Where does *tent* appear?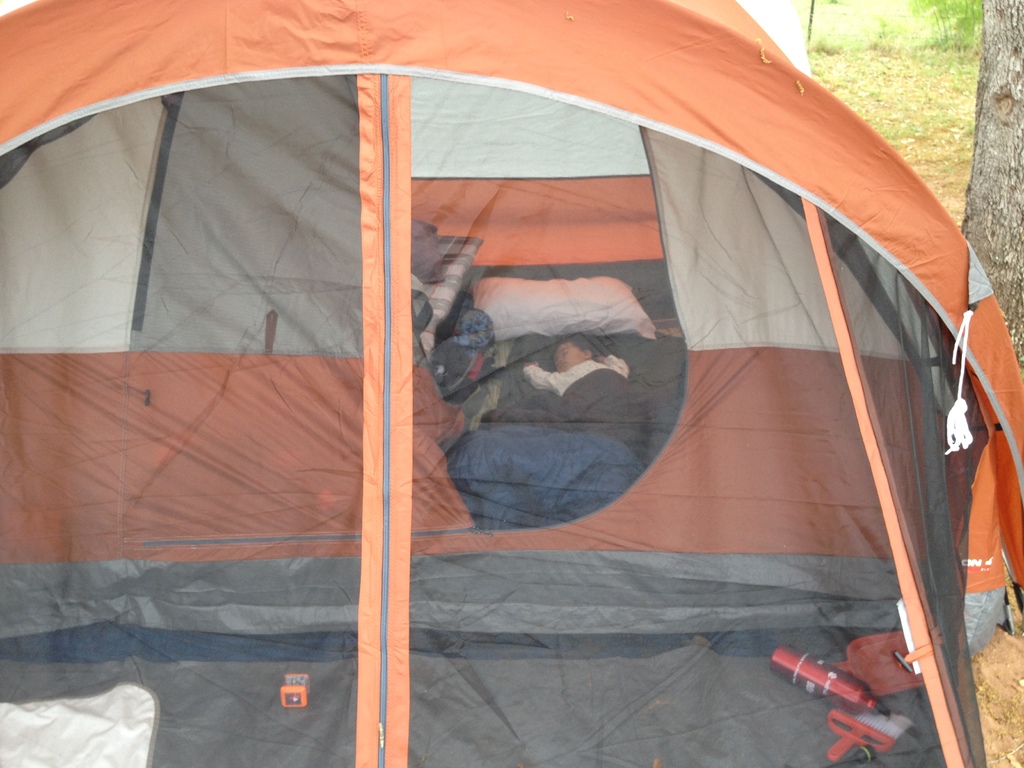
Appears at BBox(16, 0, 1002, 767).
